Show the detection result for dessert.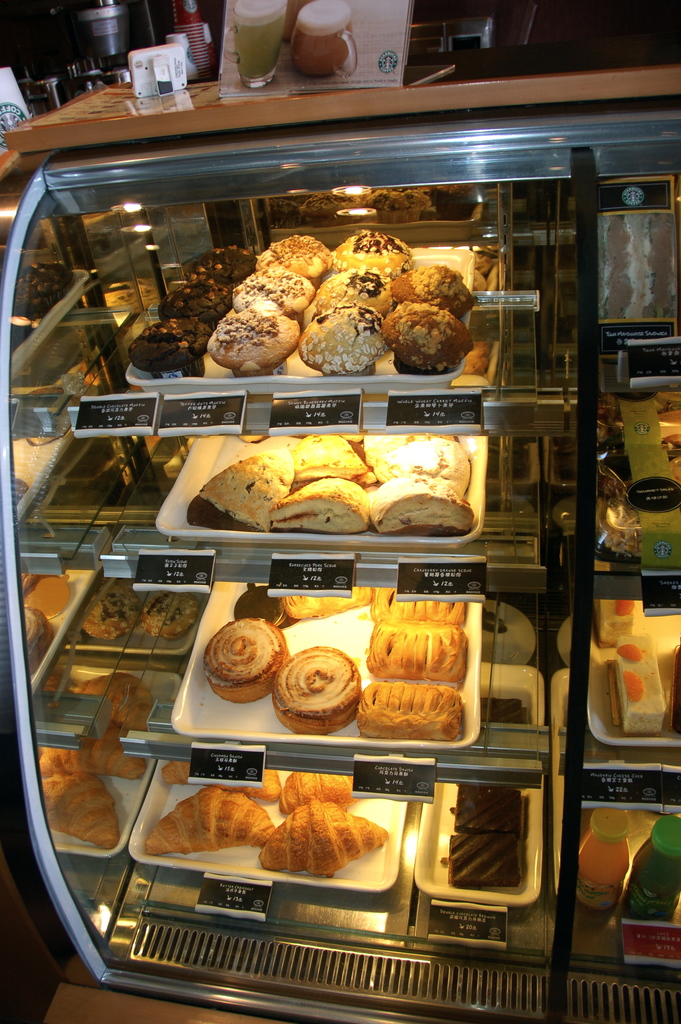
<bbox>201, 294, 310, 369</bbox>.
